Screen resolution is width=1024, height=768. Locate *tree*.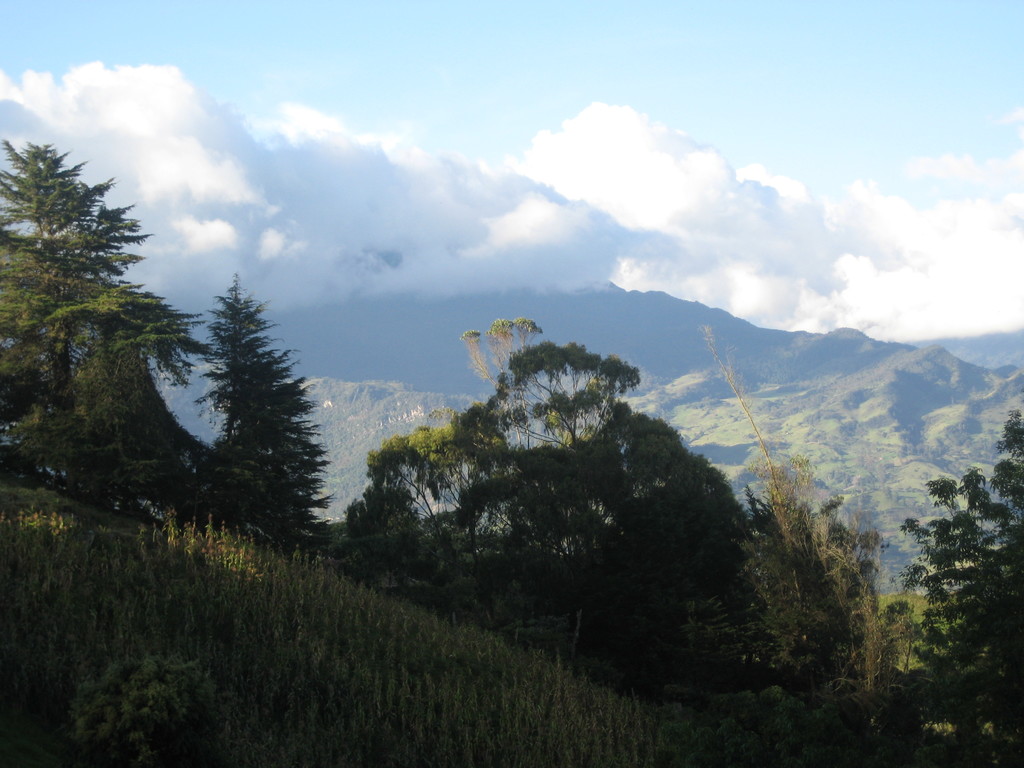
left=178, top=250, right=319, bottom=566.
